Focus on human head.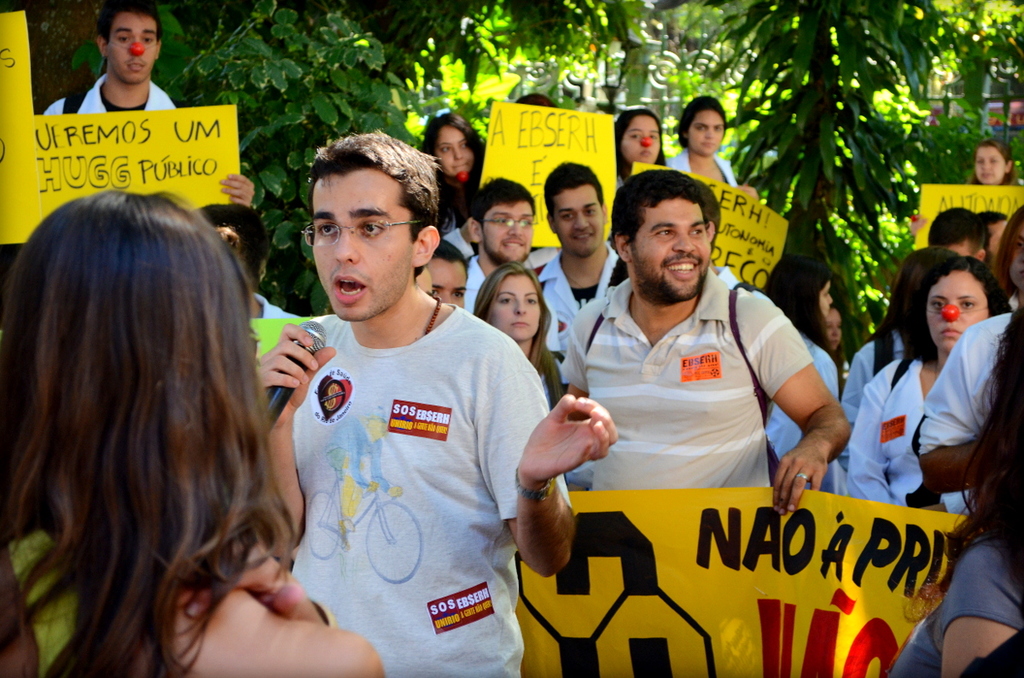
Focused at (left=994, top=201, right=1023, bottom=295).
